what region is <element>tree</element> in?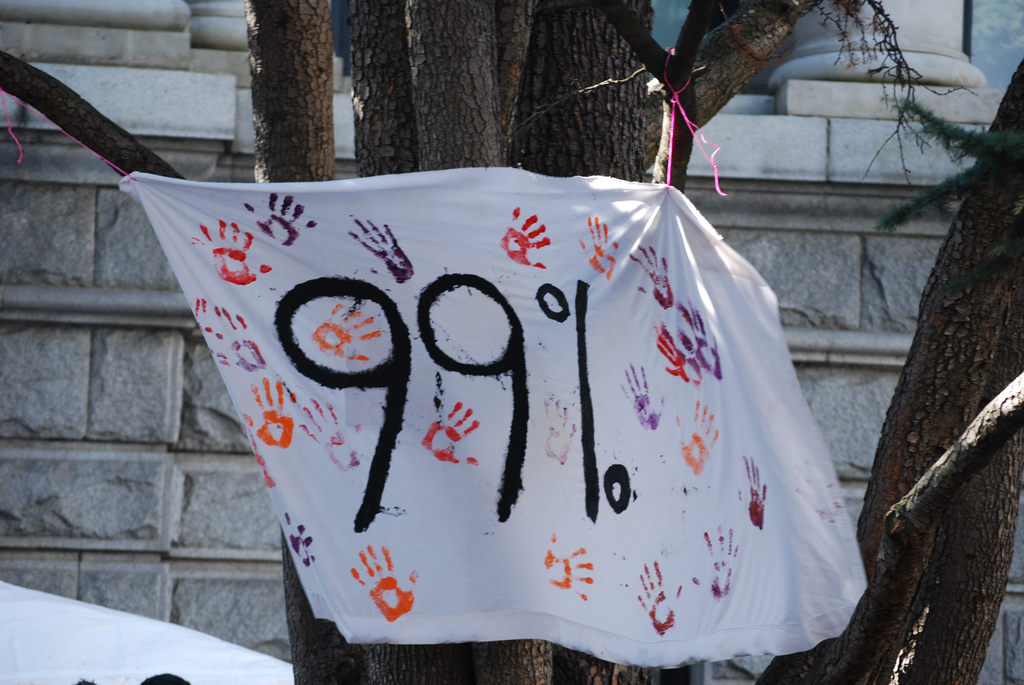
[0, 0, 1023, 684].
